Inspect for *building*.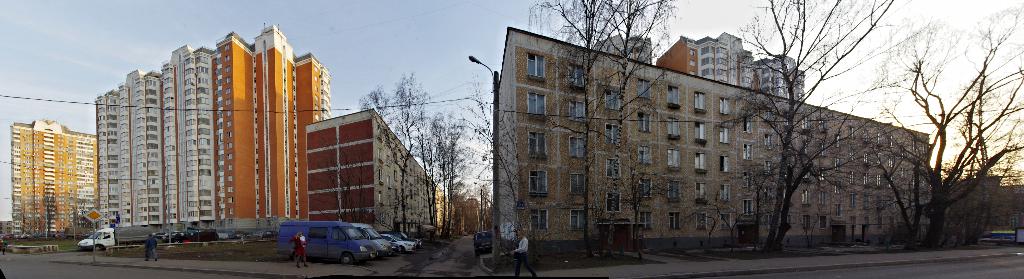
Inspection: locate(92, 21, 333, 241).
